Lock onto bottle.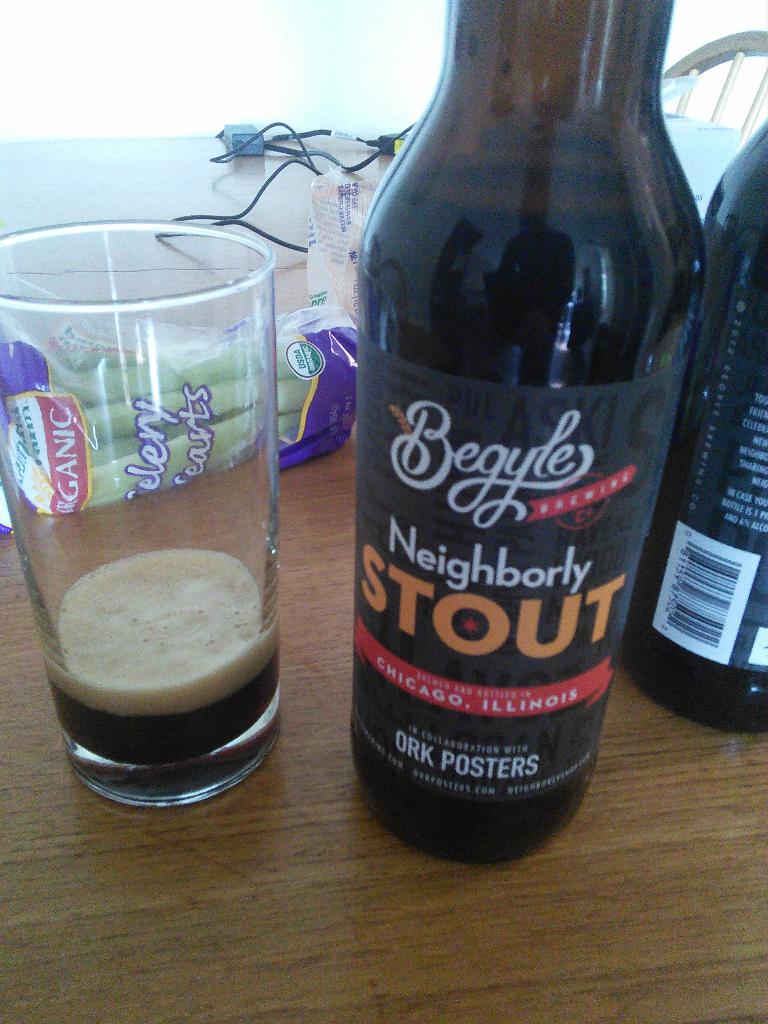
Locked: pyautogui.locateOnScreen(349, 0, 716, 867).
